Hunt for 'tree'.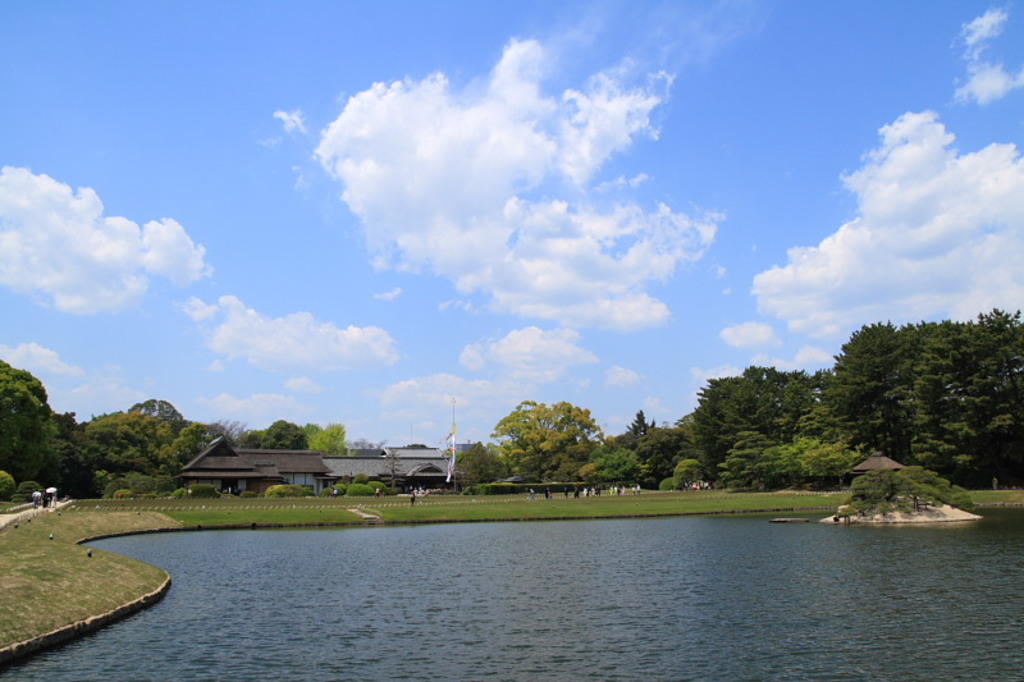
Hunted down at left=765, top=371, right=810, bottom=425.
